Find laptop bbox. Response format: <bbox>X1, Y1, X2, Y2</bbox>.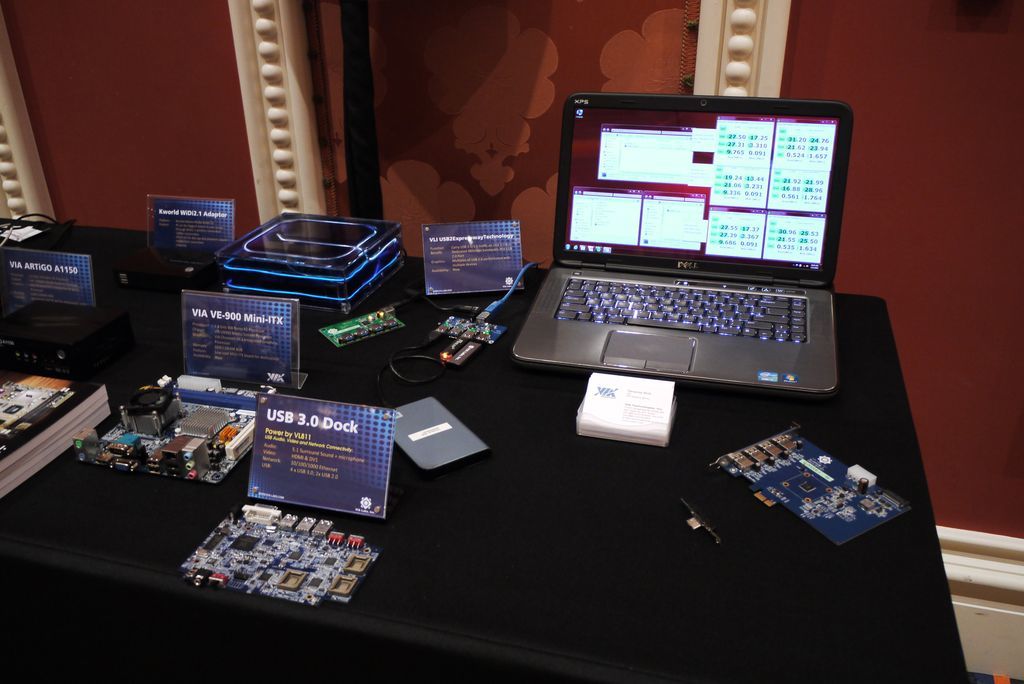
<bbox>514, 80, 849, 420</bbox>.
